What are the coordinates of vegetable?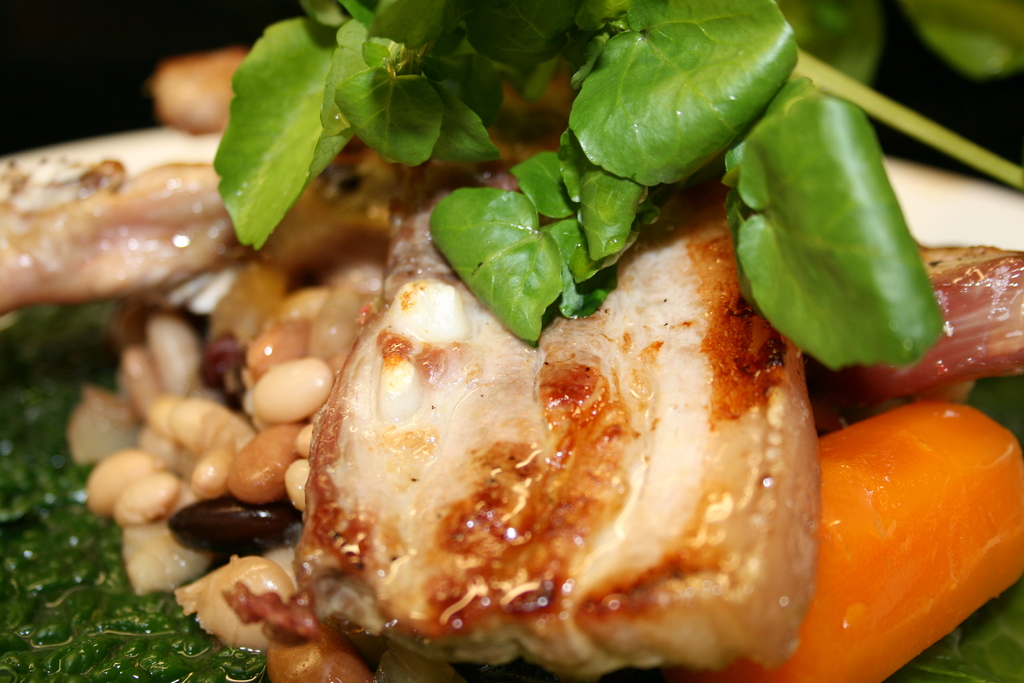
bbox=(211, 0, 1023, 373).
